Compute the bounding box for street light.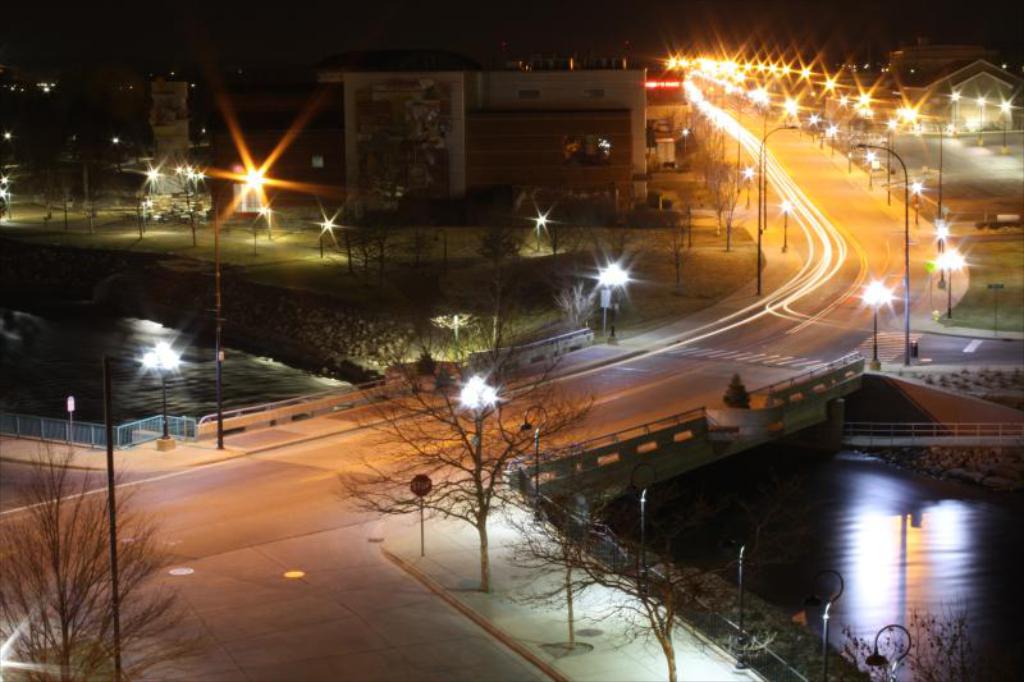
[left=820, top=73, right=836, bottom=104].
